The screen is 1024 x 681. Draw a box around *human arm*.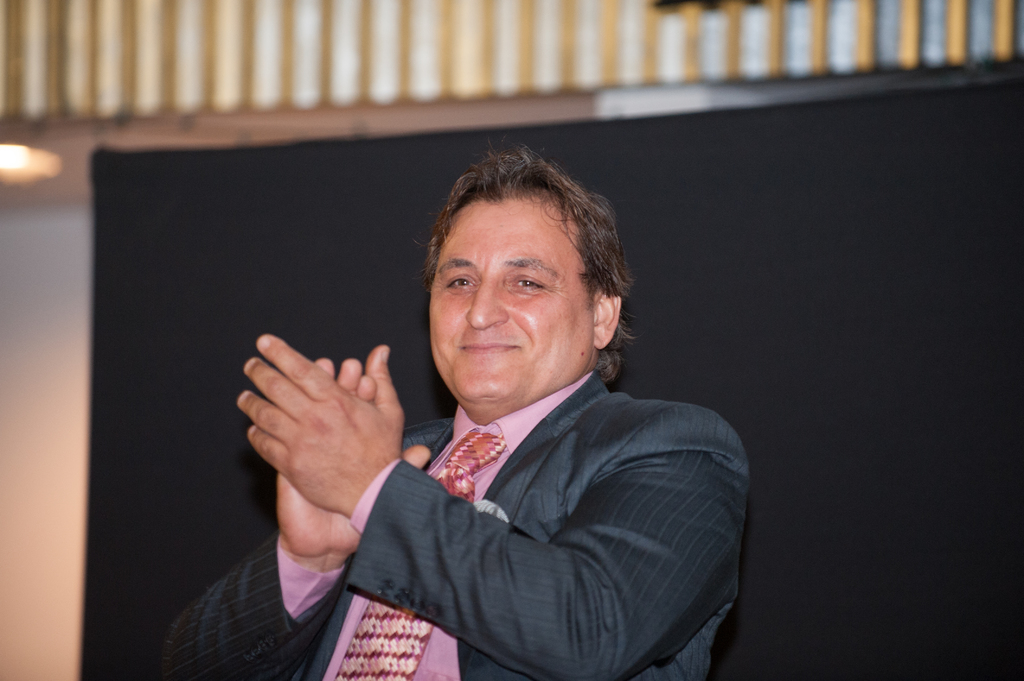
<box>318,399,726,668</box>.
